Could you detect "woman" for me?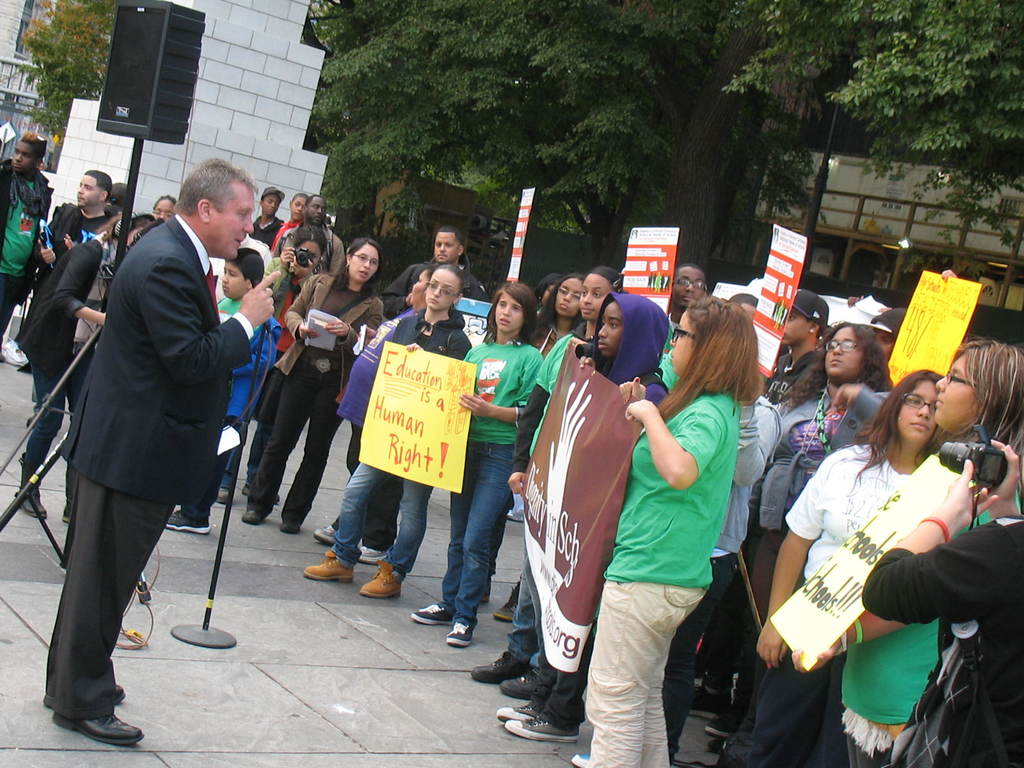
Detection result: [left=752, top=323, right=890, bottom=767].
